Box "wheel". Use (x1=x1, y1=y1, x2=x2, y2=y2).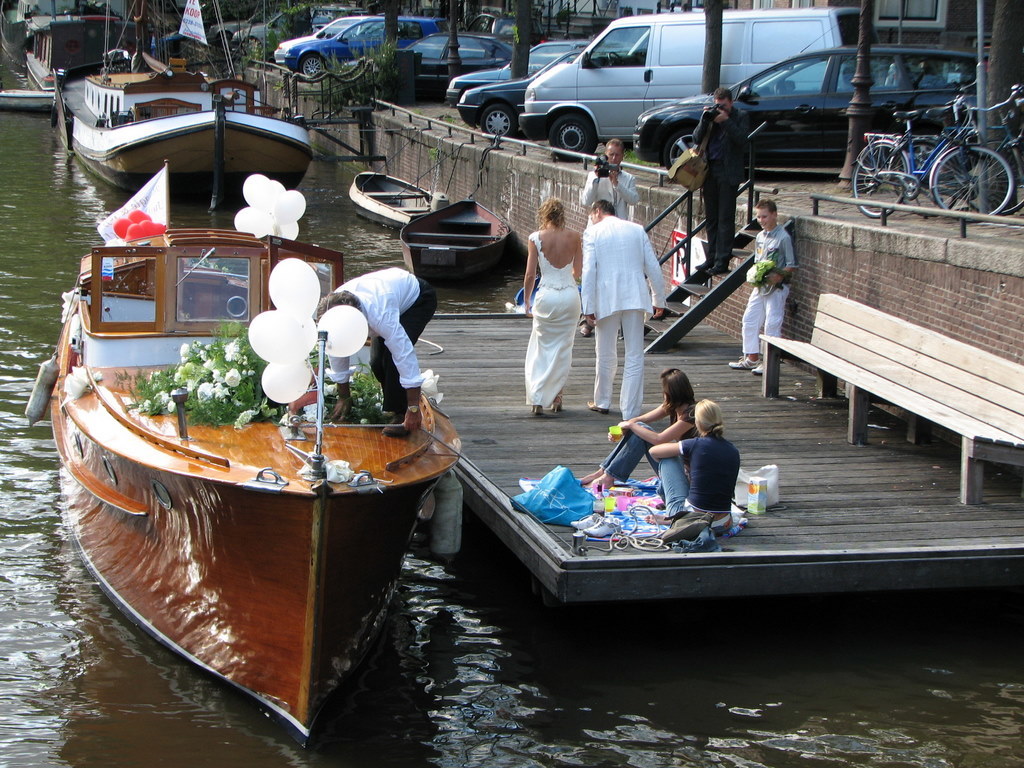
(x1=961, y1=138, x2=1023, y2=213).
